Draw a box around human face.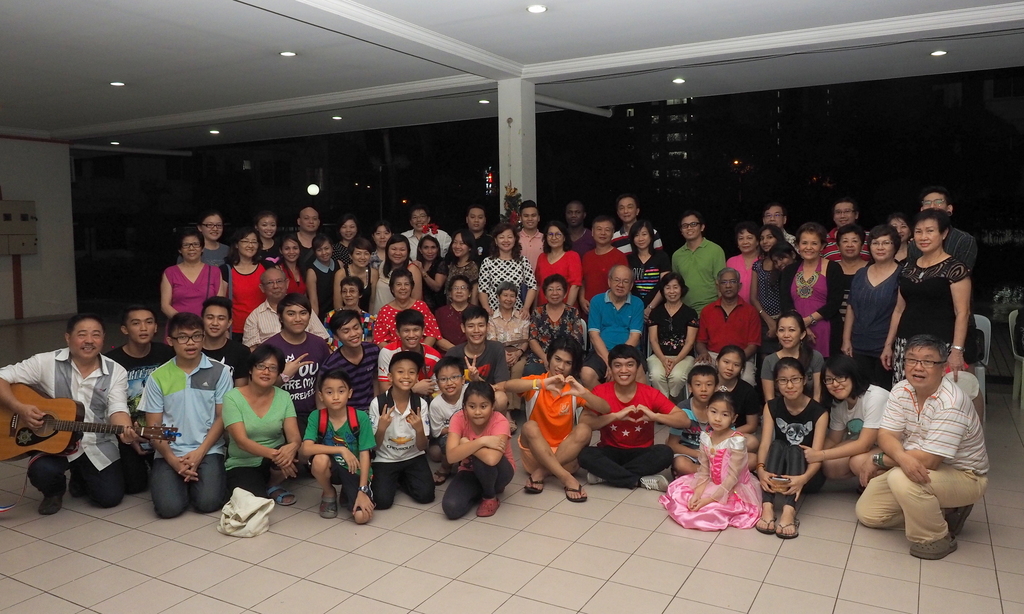
bbox=(548, 350, 576, 379).
